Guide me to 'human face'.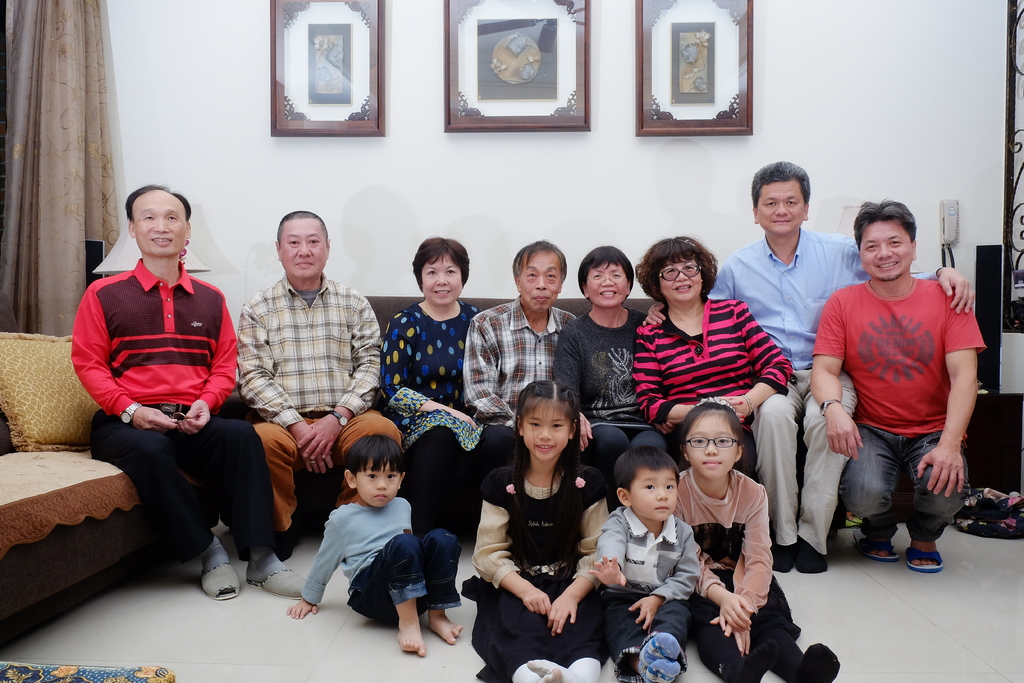
Guidance: 633/469/681/519.
